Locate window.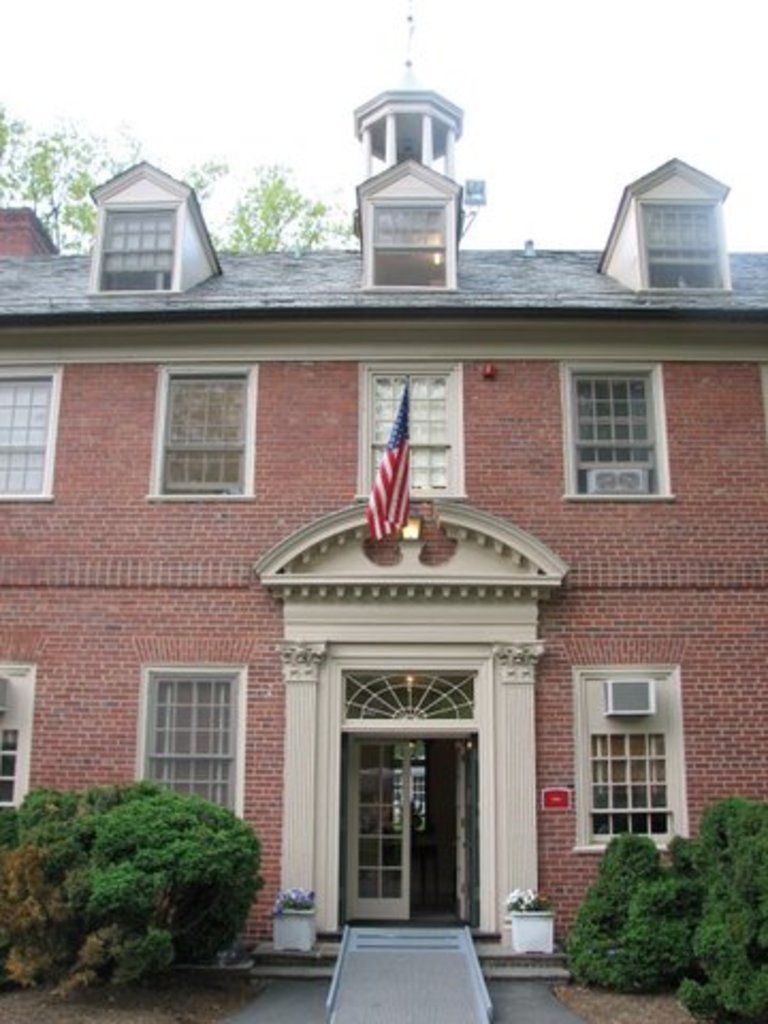
Bounding box: bbox=(638, 203, 727, 286).
